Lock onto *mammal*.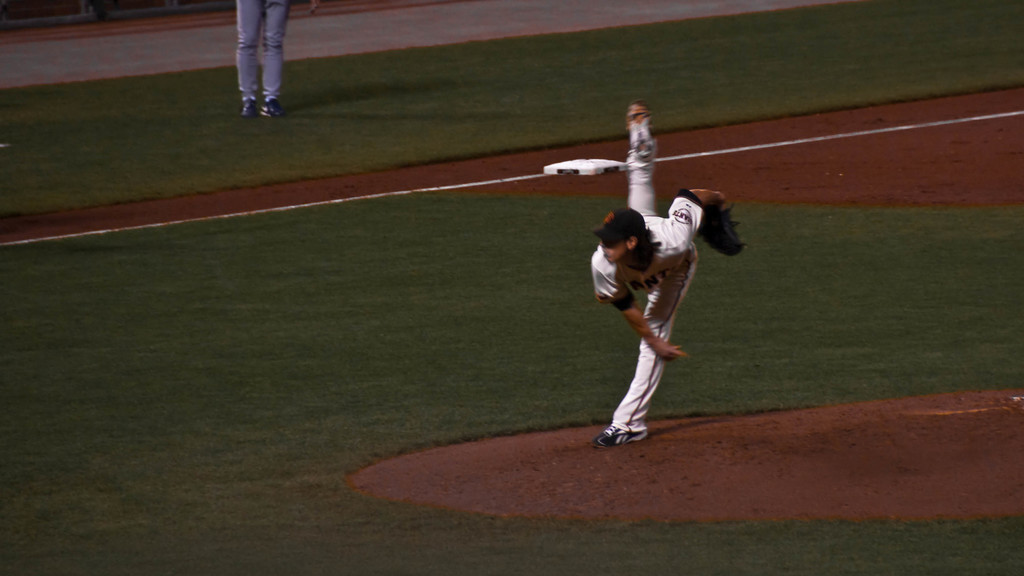
Locked: bbox=(234, 0, 316, 117).
